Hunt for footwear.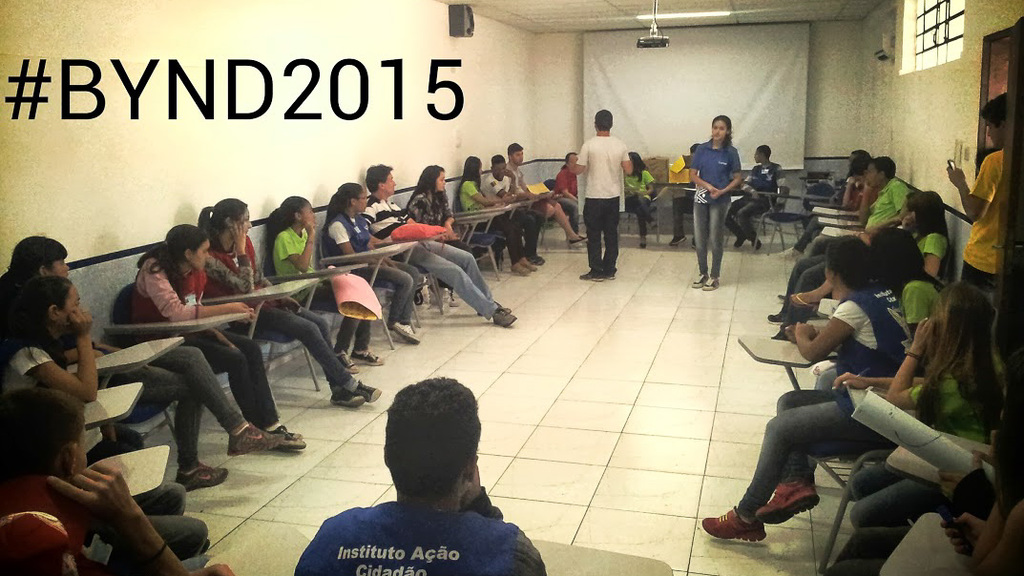
Hunted down at bbox=[579, 272, 606, 281].
